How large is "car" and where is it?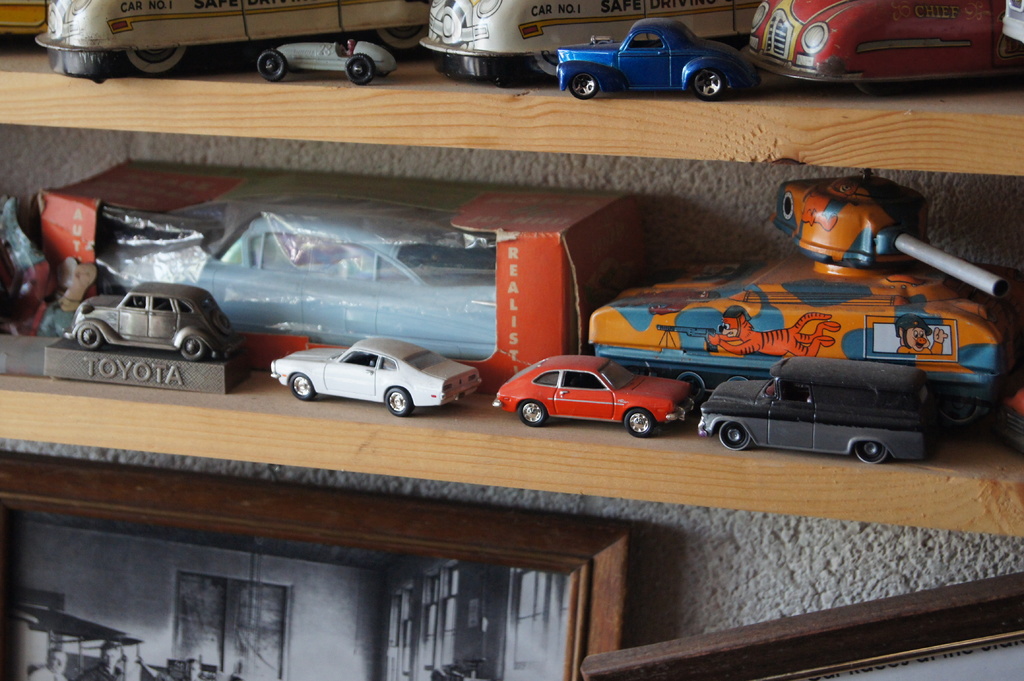
Bounding box: Rect(60, 281, 248, 360).
